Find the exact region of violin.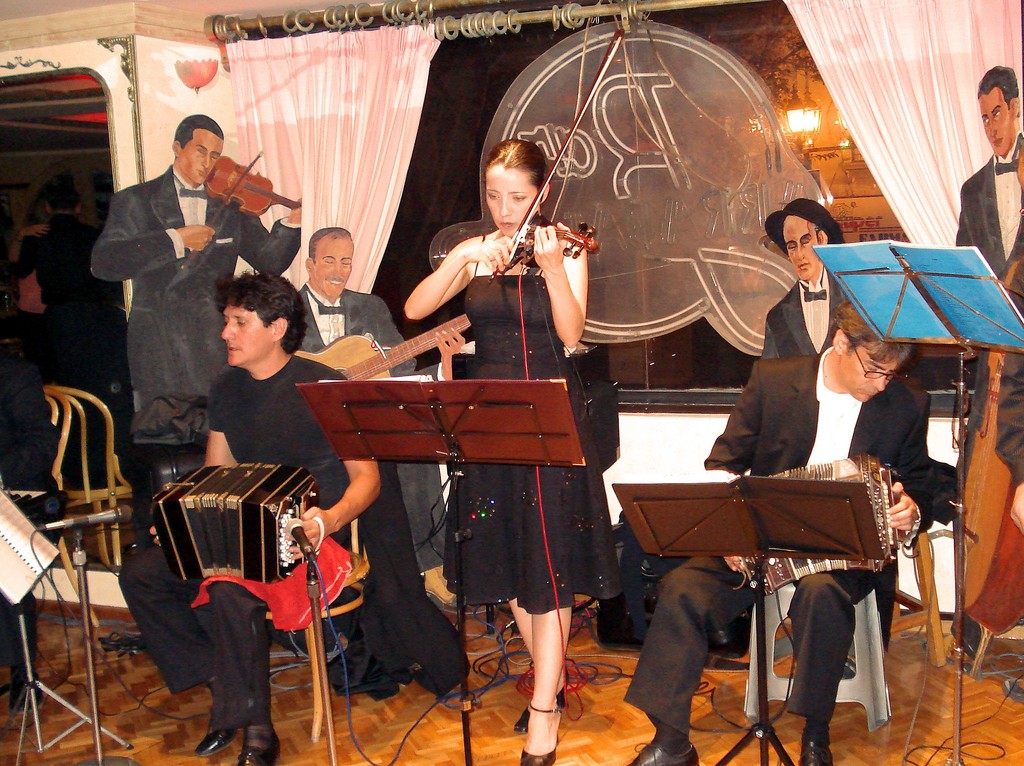
Exact region: [x1=489, y1=19, x2=627, y2=288].
